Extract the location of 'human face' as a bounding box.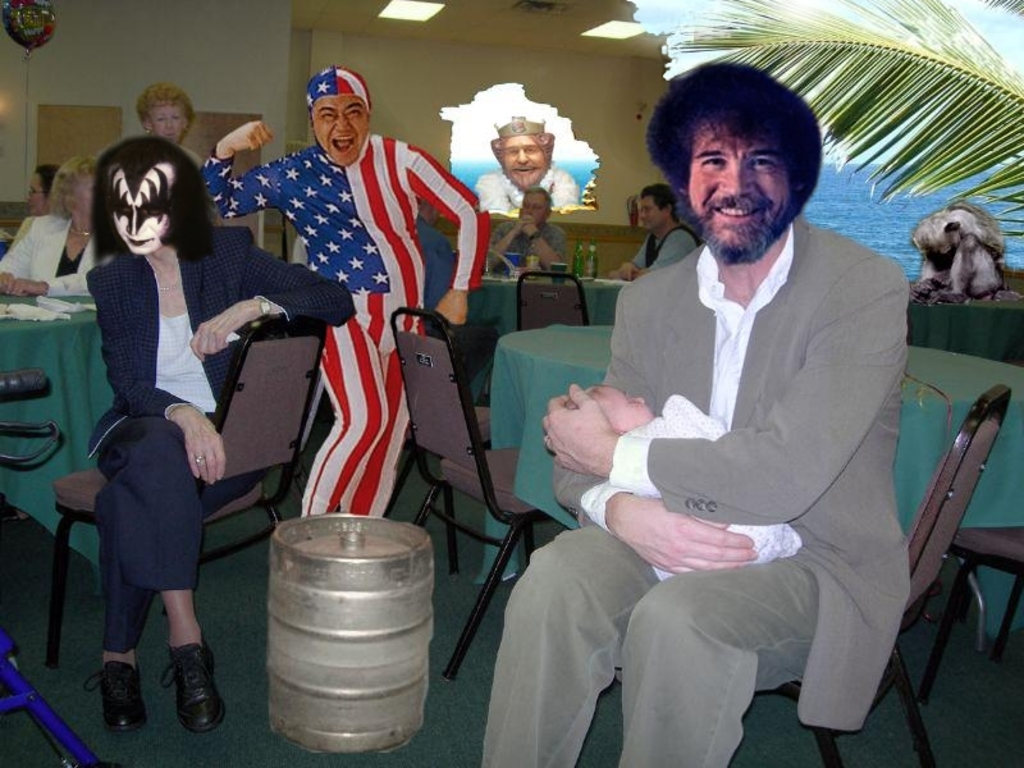
l=643, t=192, r=672, b=230.
